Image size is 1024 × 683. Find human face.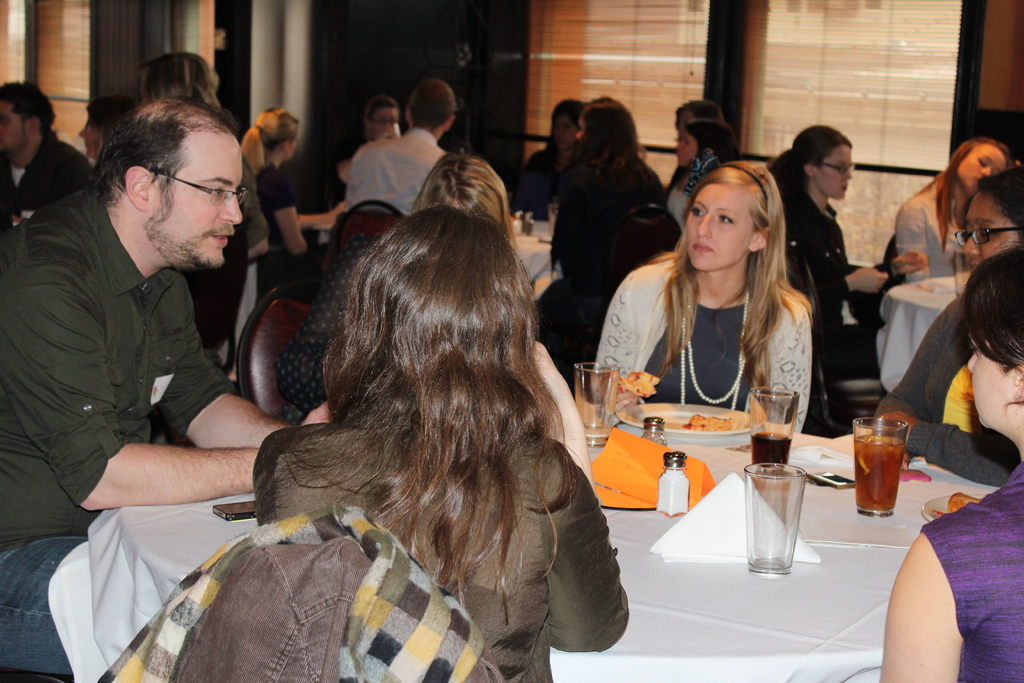
<box>547,113,572,148</box>.
